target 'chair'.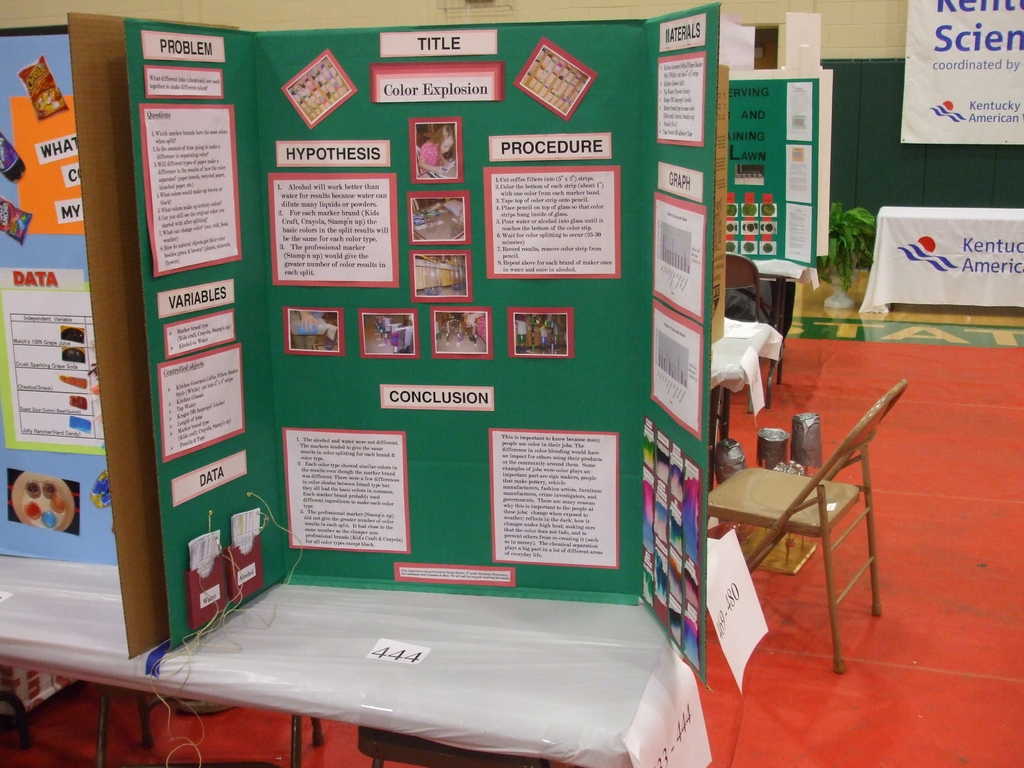
Target region: x1=719, y1=250, x2=772, y2=327.
